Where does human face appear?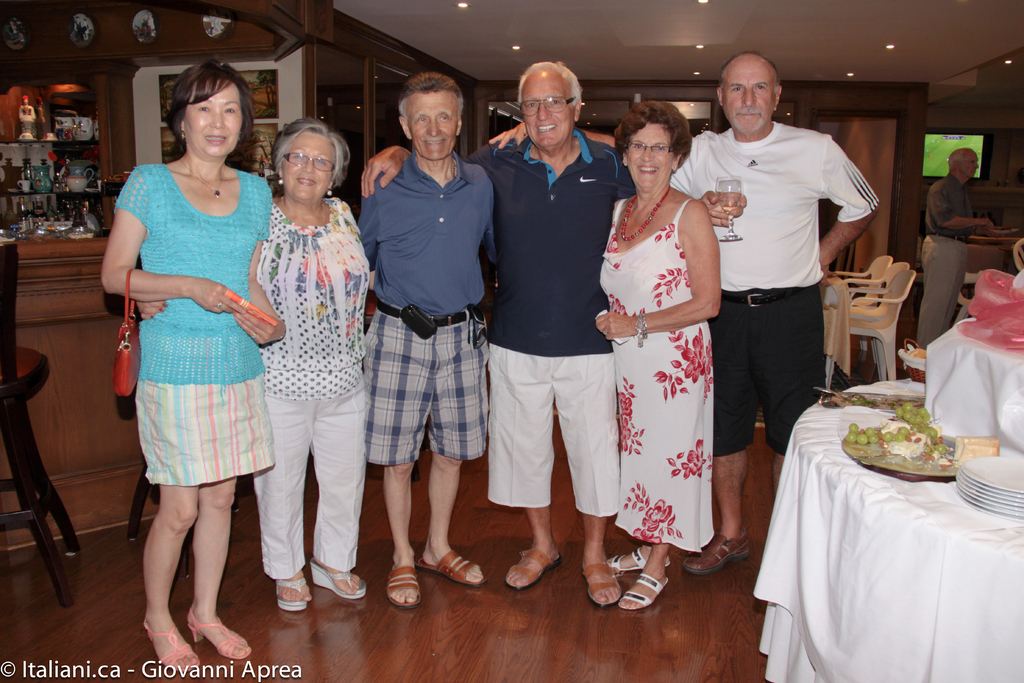
Appears at [188, 94, 243, 160].
